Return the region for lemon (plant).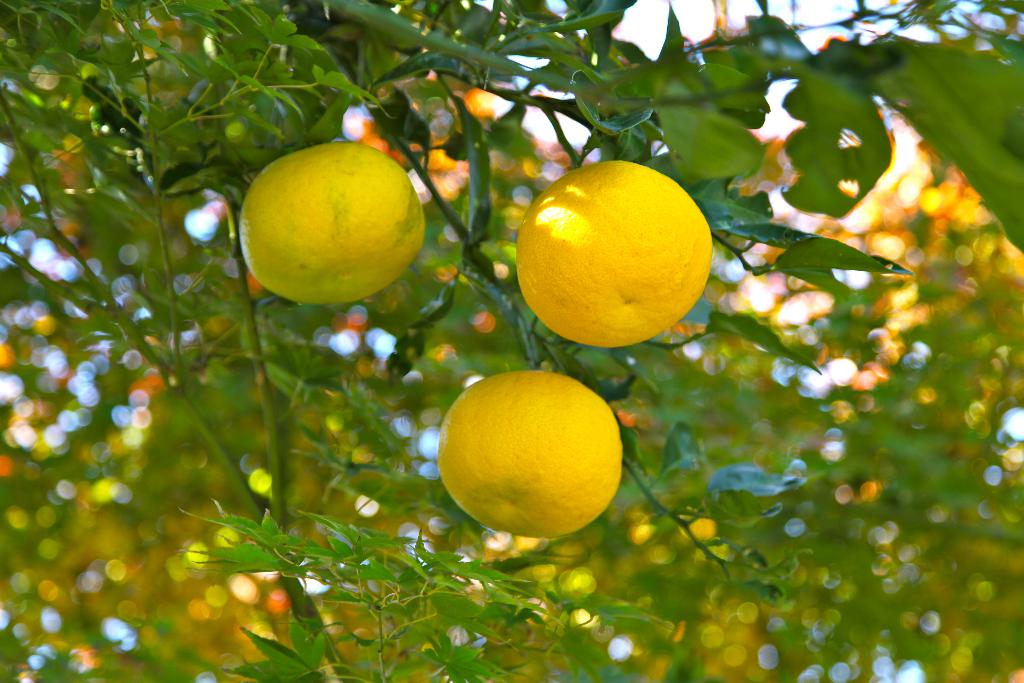
l=435, t=369, r=625, b=540.
